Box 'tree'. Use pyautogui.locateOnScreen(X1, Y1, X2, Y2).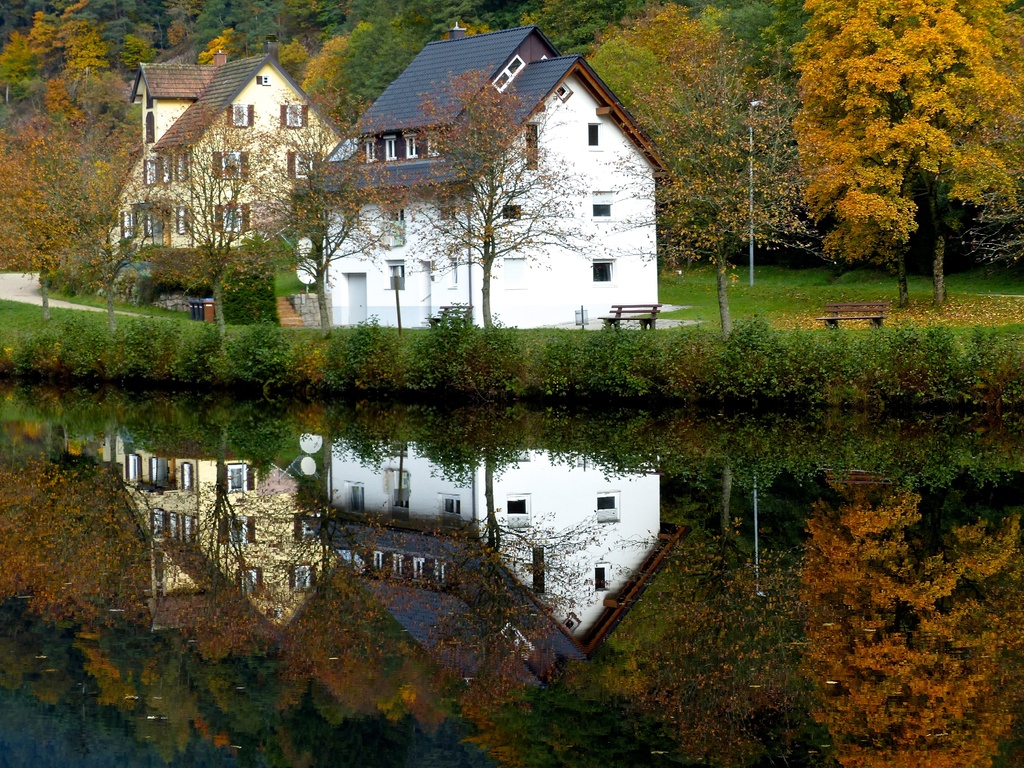
pyautogui.locateOnScreen(423, 57, 605, 341).
